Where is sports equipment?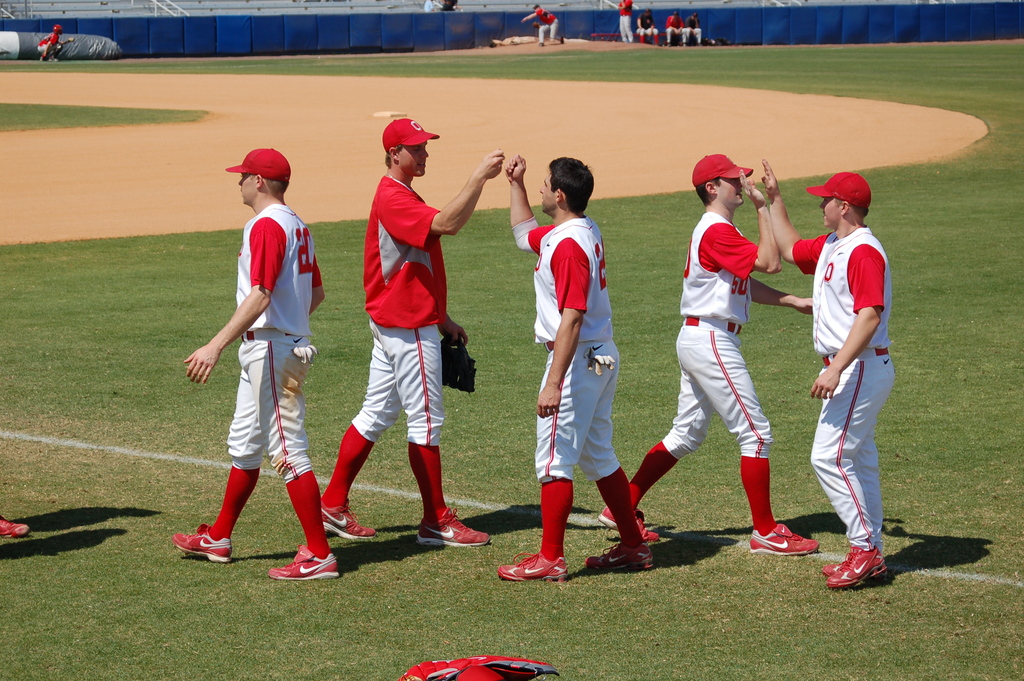
<region>442, 341, 473, 389</region>.
